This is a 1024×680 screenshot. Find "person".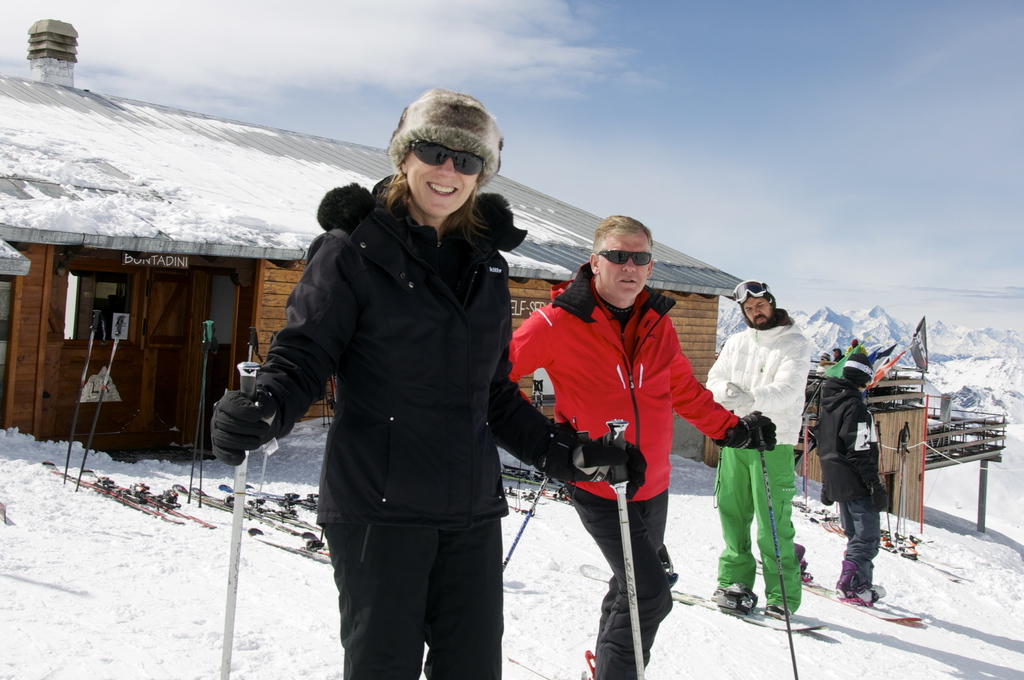
Bounding box: crop(820, 351, 829, 365).
